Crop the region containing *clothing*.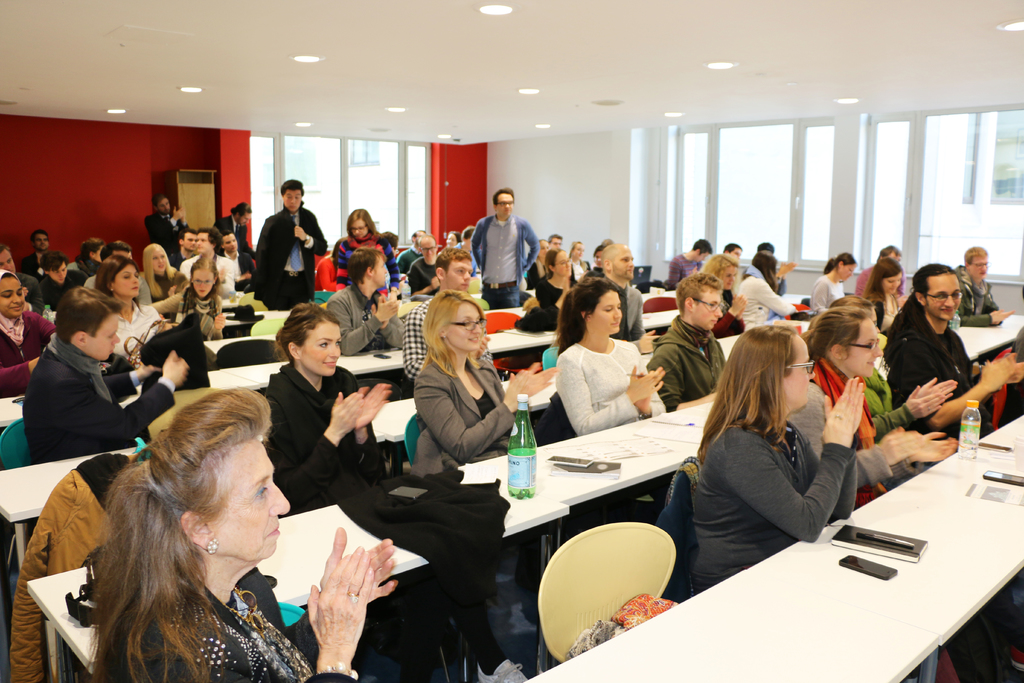
Crop region: rect(88, 538, 358, 682).
